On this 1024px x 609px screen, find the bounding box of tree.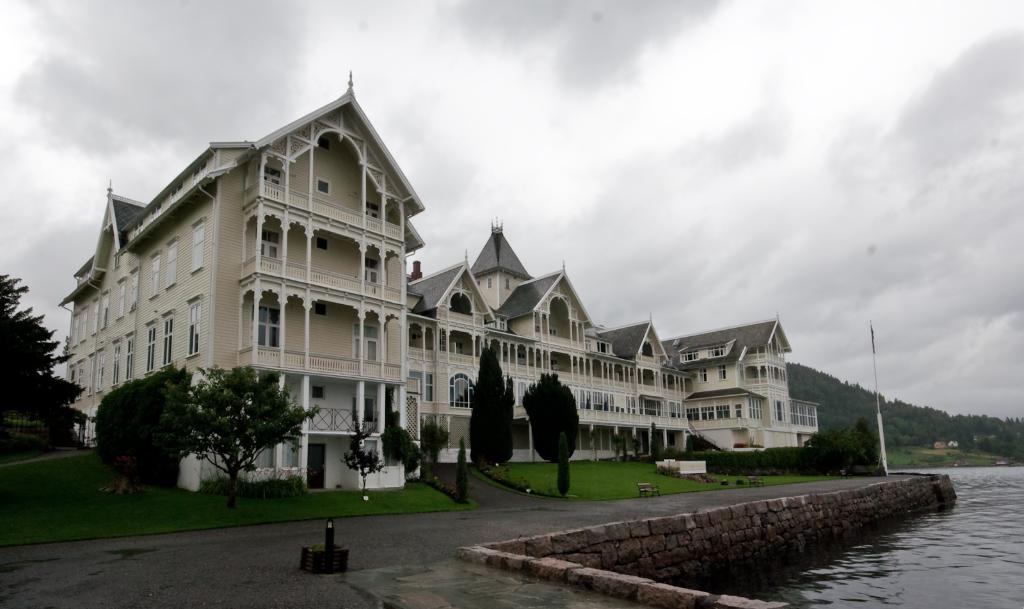
Bounding box: 0 270 92 463.
